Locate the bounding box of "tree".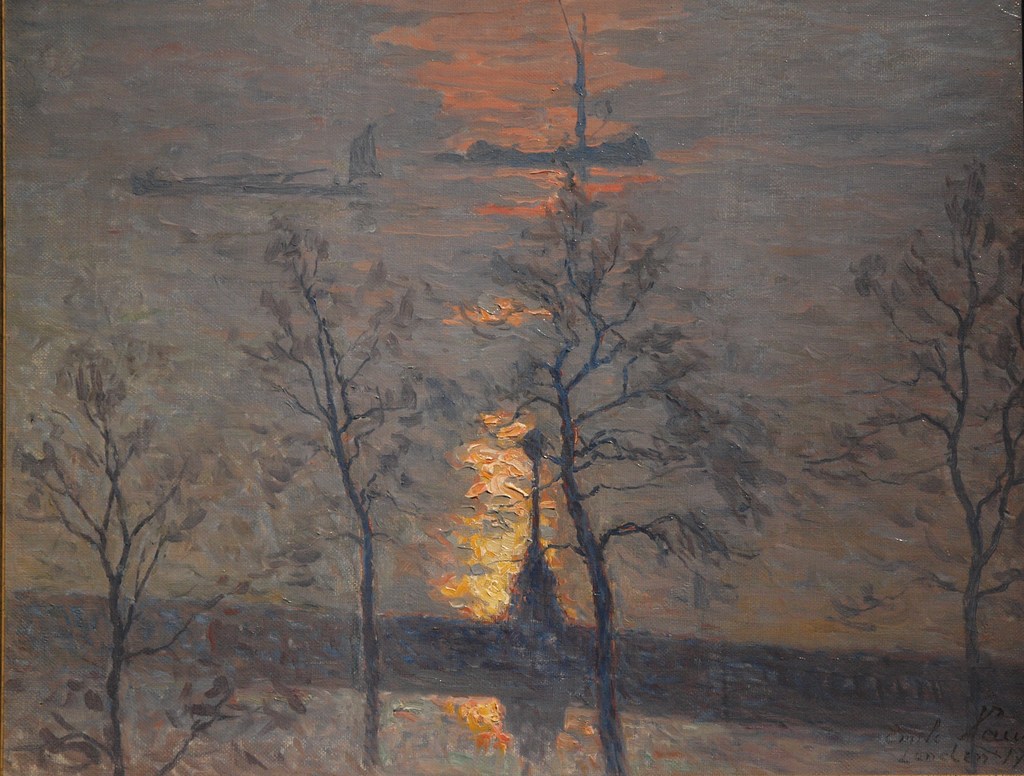
Bounding box: (844, 152, 1023, 775).
